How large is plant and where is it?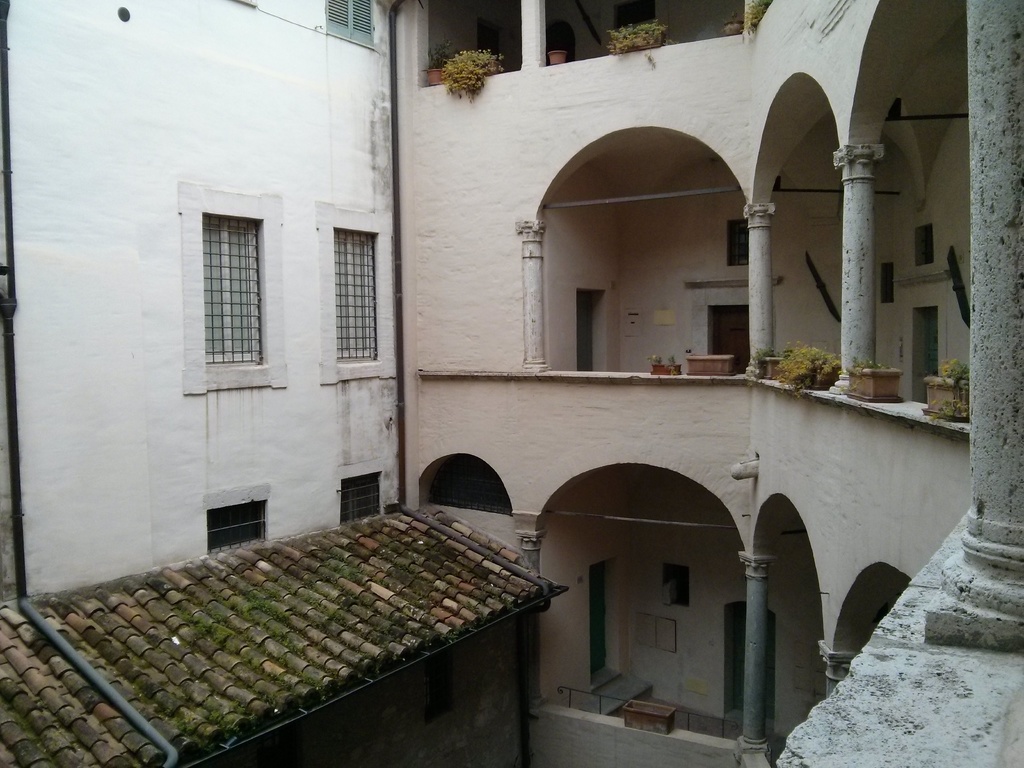
Bounding box: (x1=604, y1=20, x2=674, y2=52).
